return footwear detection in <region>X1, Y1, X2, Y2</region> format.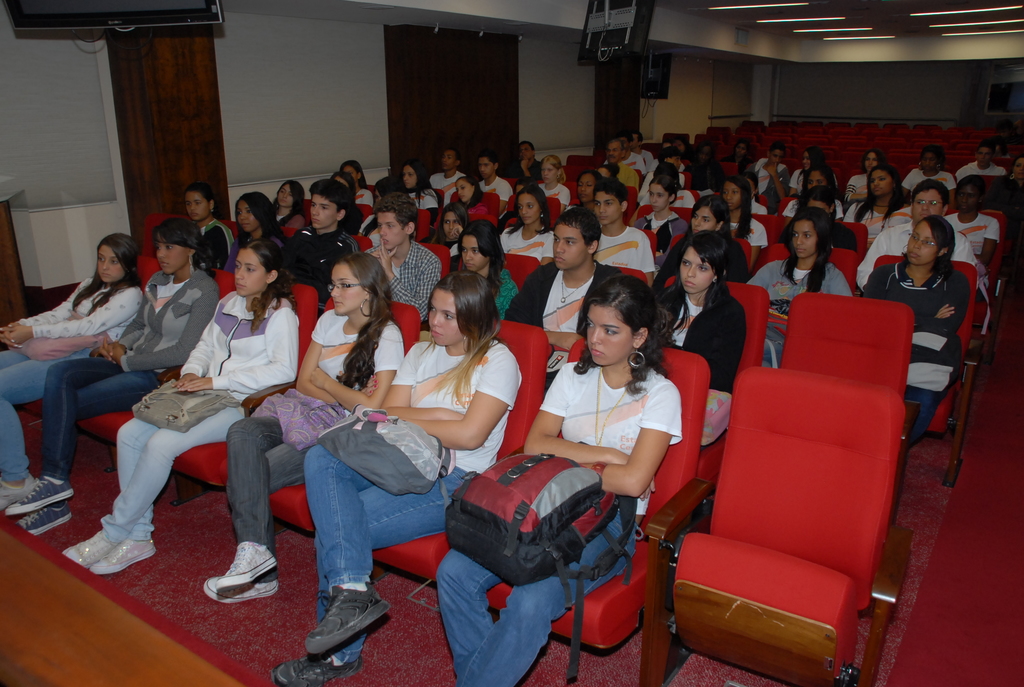
<region>0, 476, 35, 507</region>.
